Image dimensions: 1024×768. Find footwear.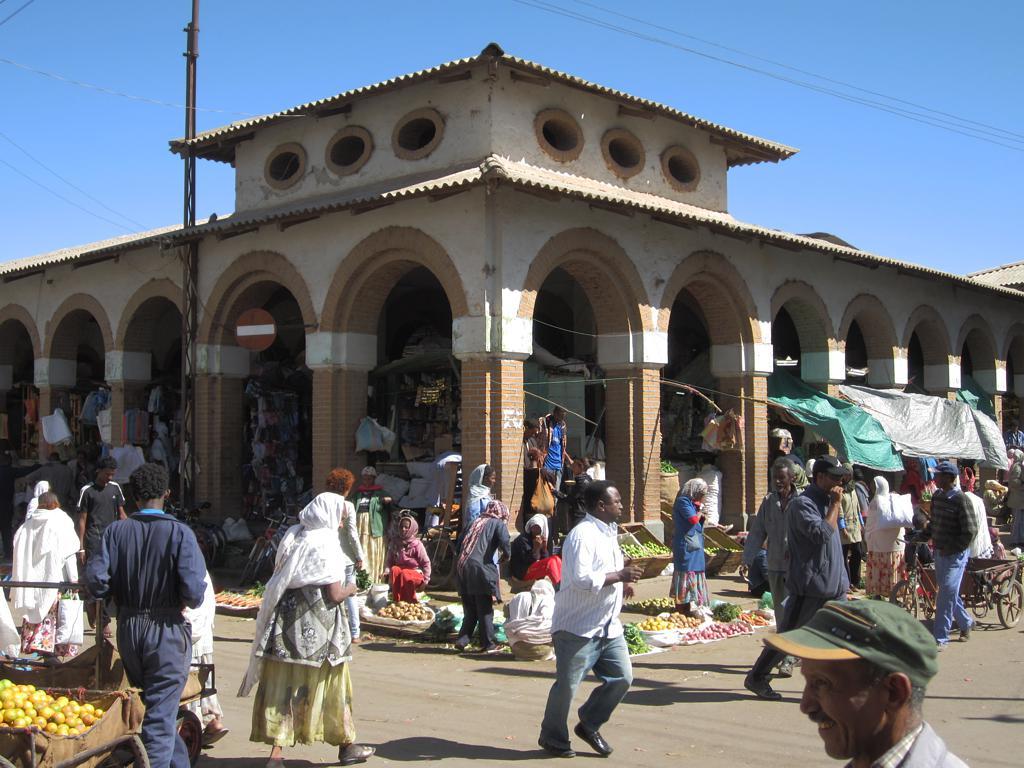
{"left": 570, "top": 717, "right": 612, "bottom": 758}.
